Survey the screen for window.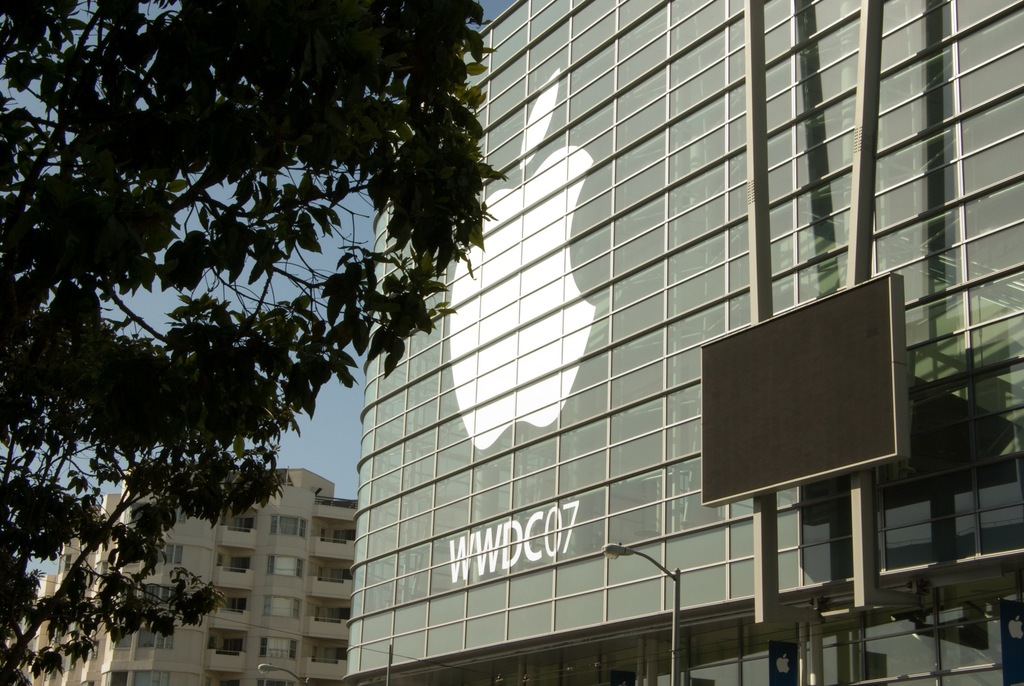
Survey found: {"left": 263, "top": 639, "right": 300, "bottom": 660}.
